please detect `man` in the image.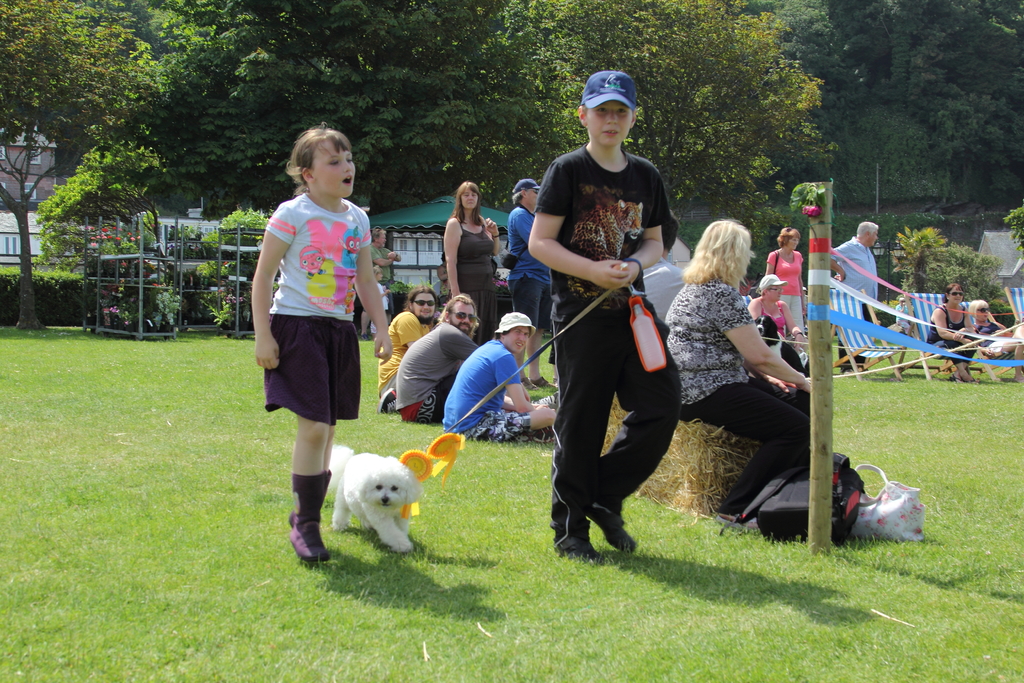
x1=966, y1=298, x2=1023, y2=386.
